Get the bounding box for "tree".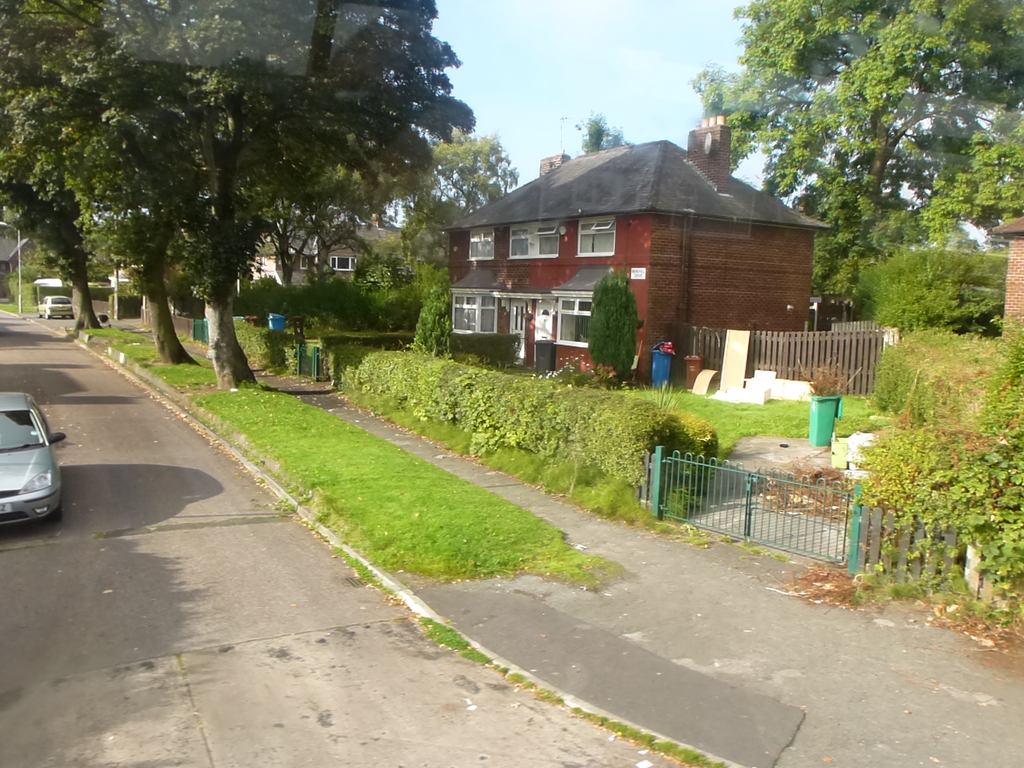
rect(573, 113, 625, 157).
